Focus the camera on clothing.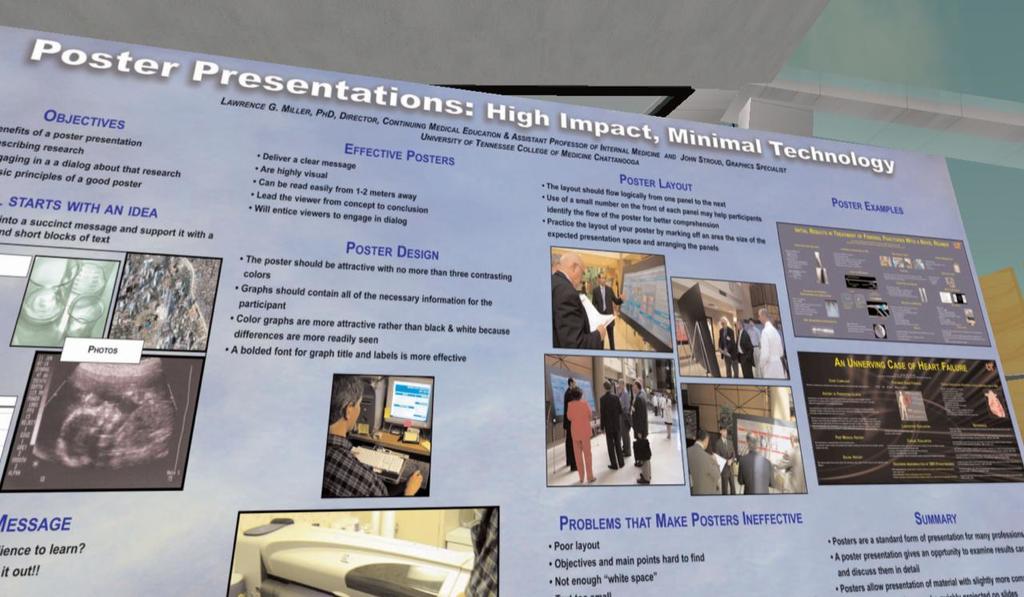
Focus region: <region>779, 444, 806, 494</region>.
